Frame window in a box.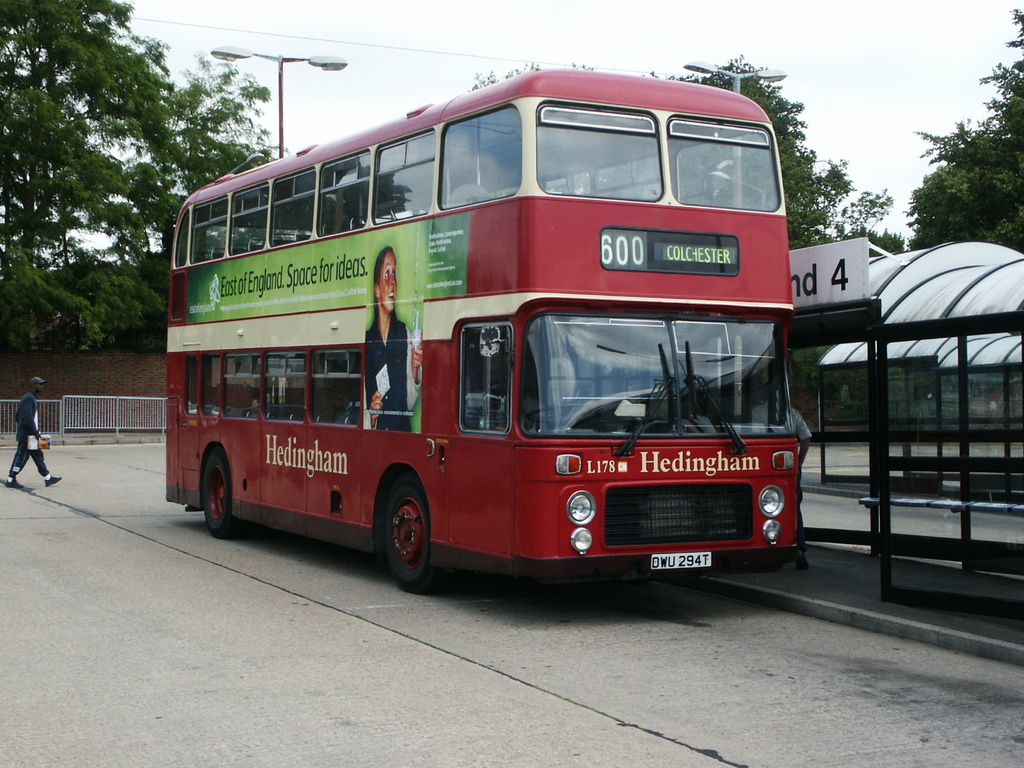
select_region(319, 152, 367, 230).
